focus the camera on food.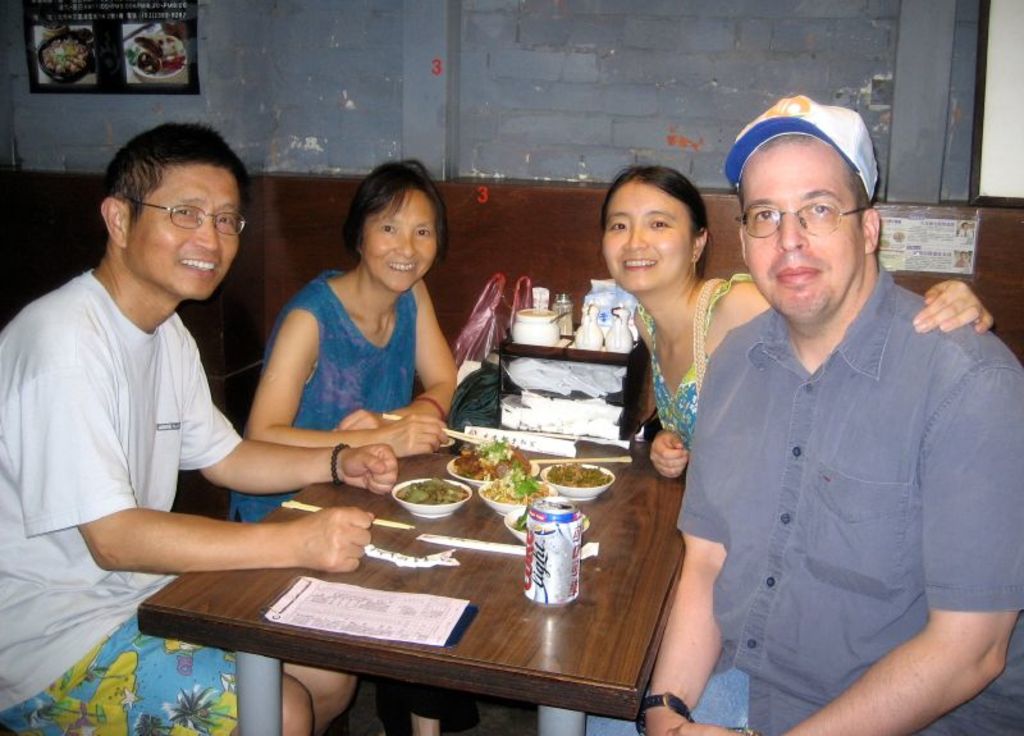
Focus region: rect(544, 462, 611, 492).
